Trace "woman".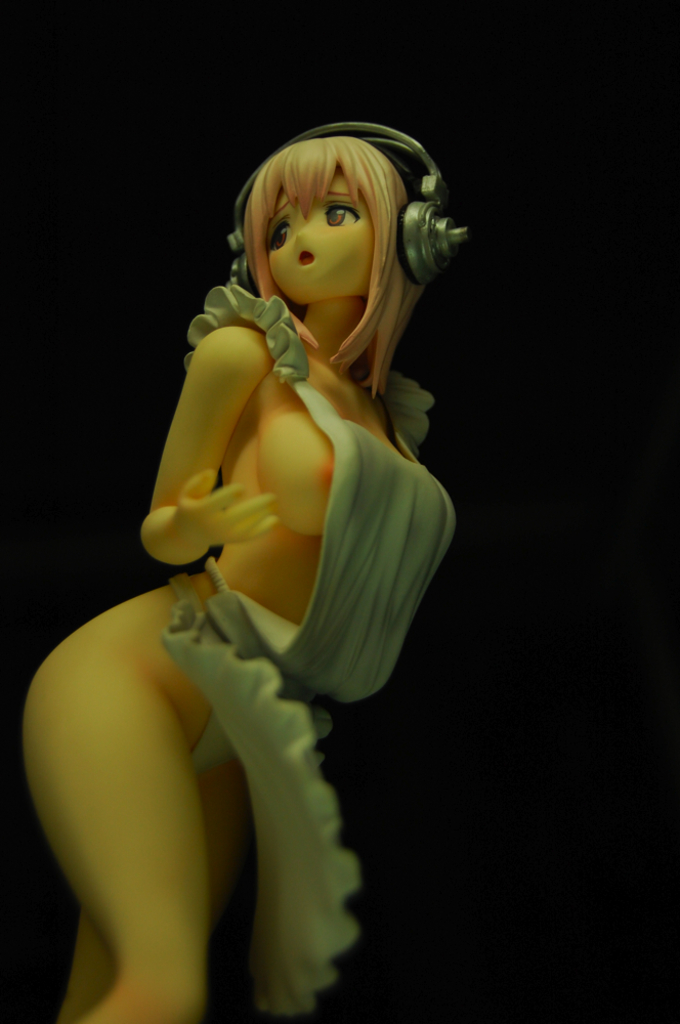
Traced to crop(46, 62, 462, 993).
